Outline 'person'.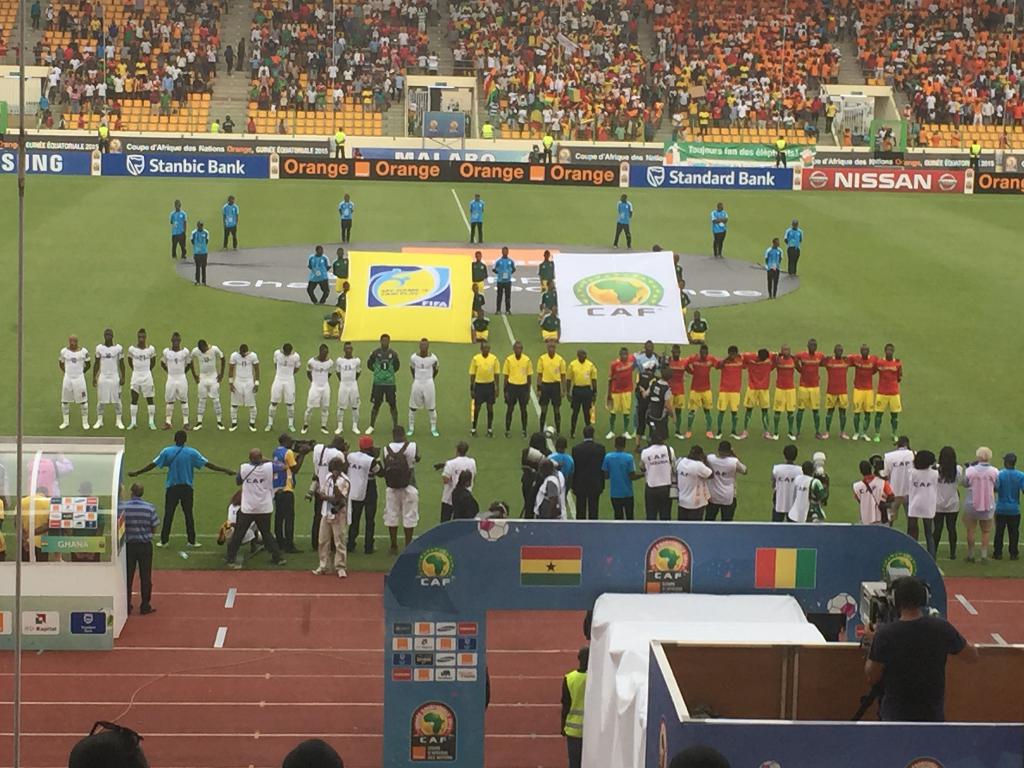
Outline: <region>211, 119, 229, 132</region>.
